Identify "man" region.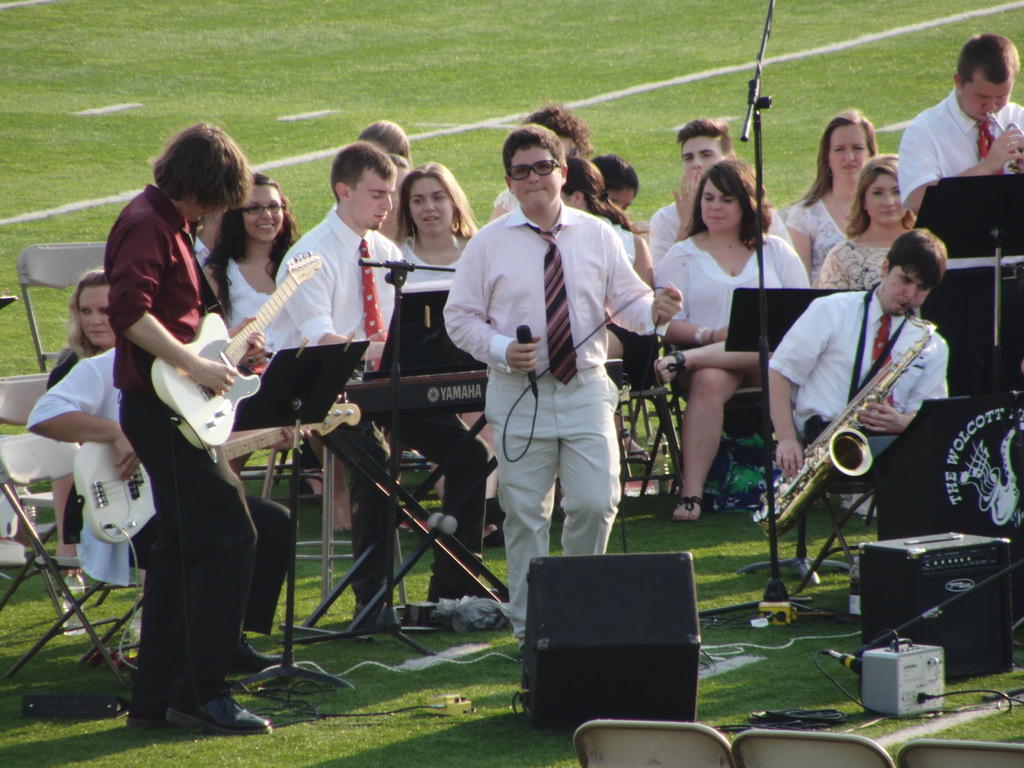
Region: bbox(896, 32, 1023, 216).
